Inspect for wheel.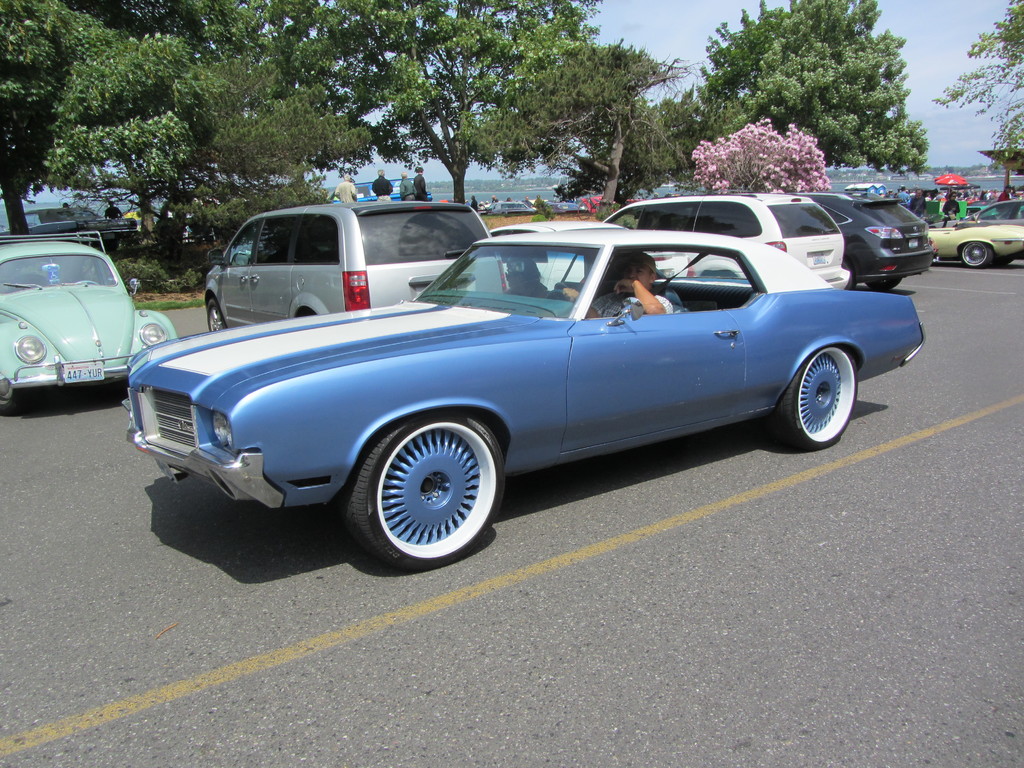
Inspection: x1=953 y1=238 x2=996 y2=269.
